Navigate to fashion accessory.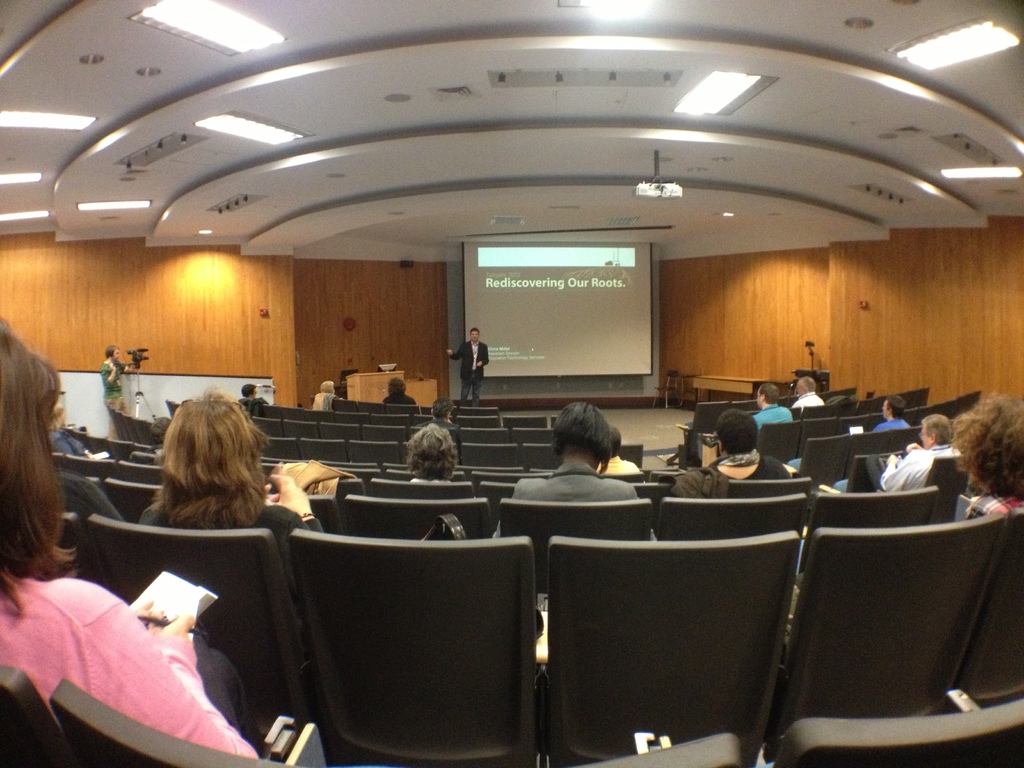
Navigation target: rect(298, 509, 316, 522).
